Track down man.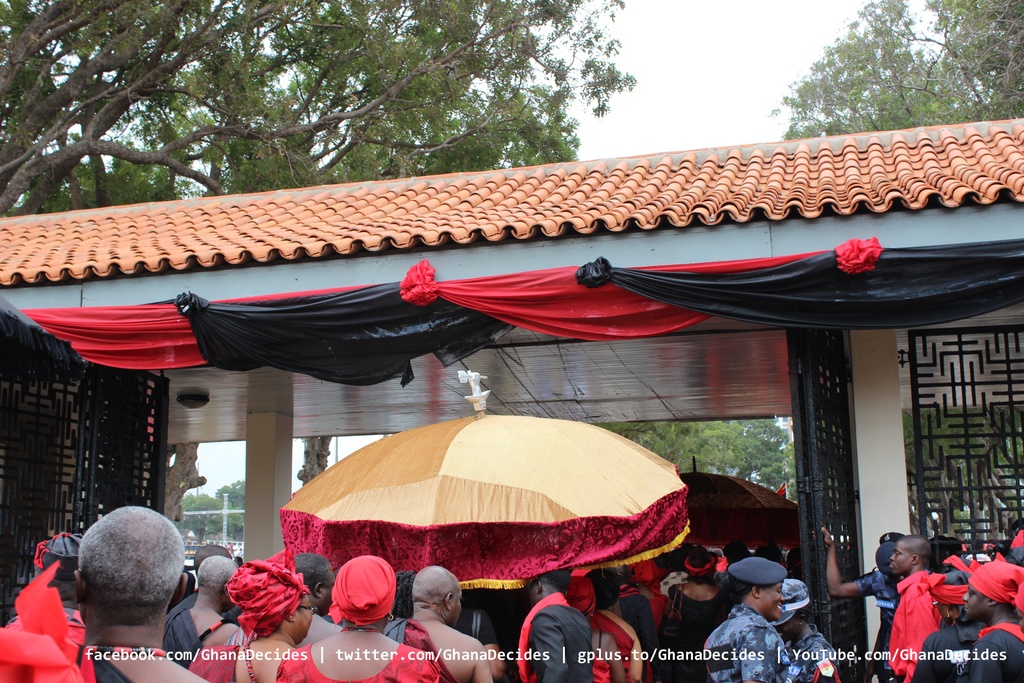
Tracked to box=[2, 536, 87, 630].
